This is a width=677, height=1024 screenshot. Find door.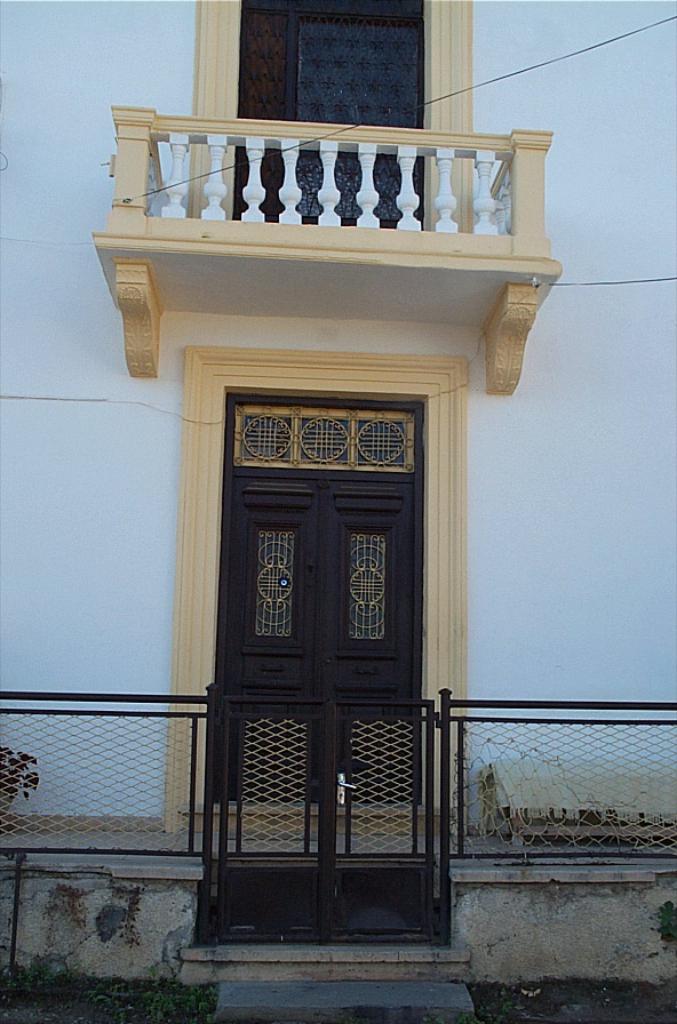
Bounding box: bbox=(196, 375, 441, 918).
